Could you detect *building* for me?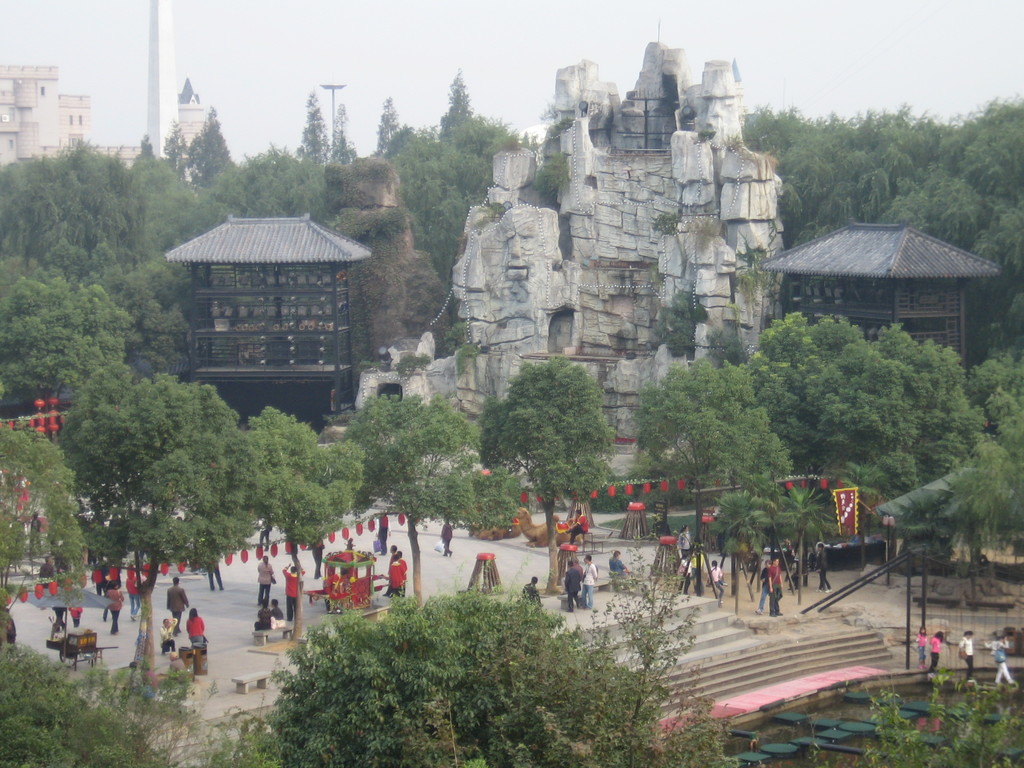
Detection result: l=0, t=63, r=141, b=167.
